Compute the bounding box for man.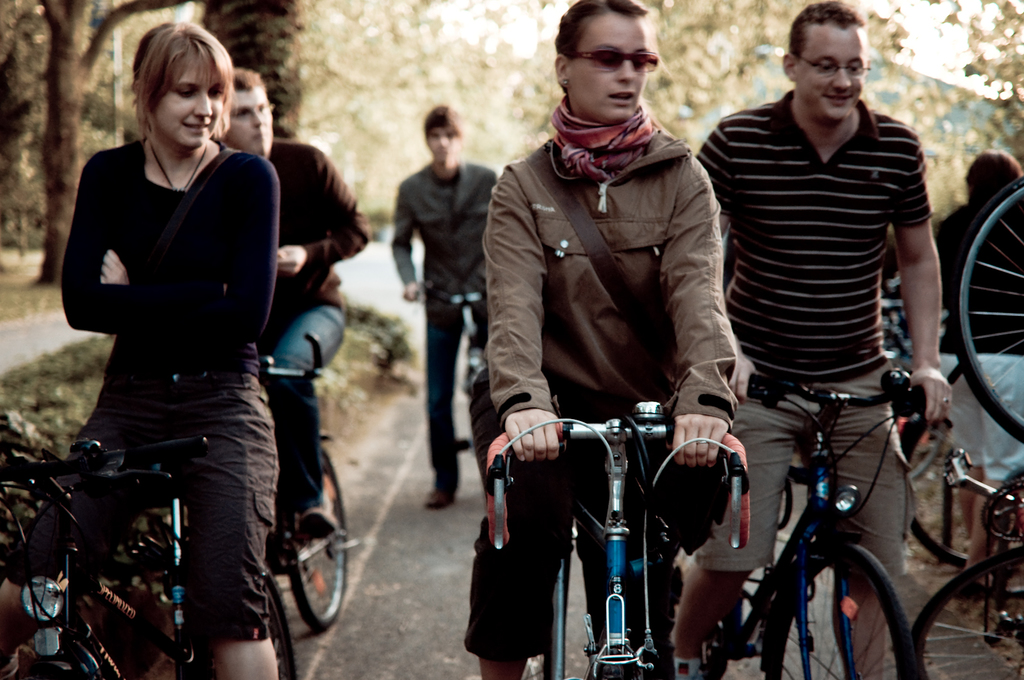
[391, 102, 504, 507].
